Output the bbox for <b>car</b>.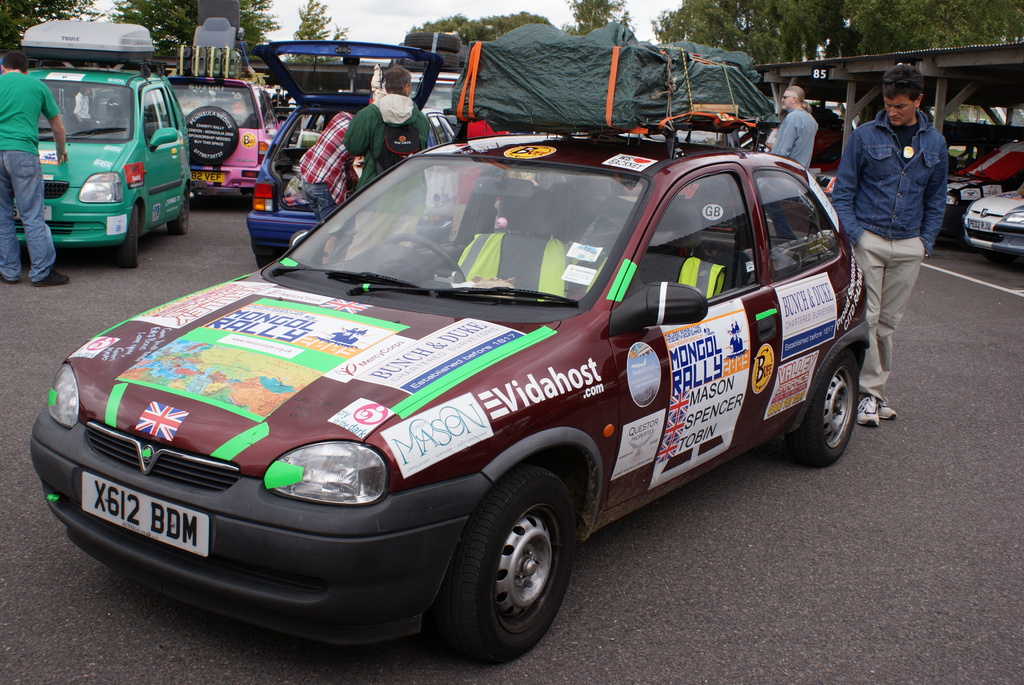
bbox=[939, 138, 1023, 240].
